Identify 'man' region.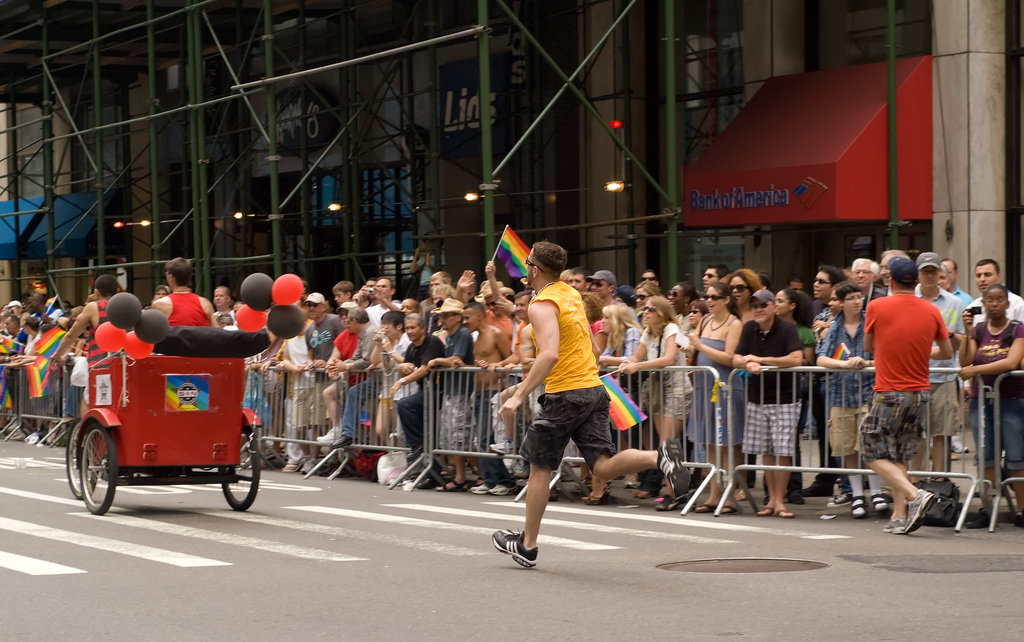
Region: (x1=481, y1=261, x2=513, y2=319).
